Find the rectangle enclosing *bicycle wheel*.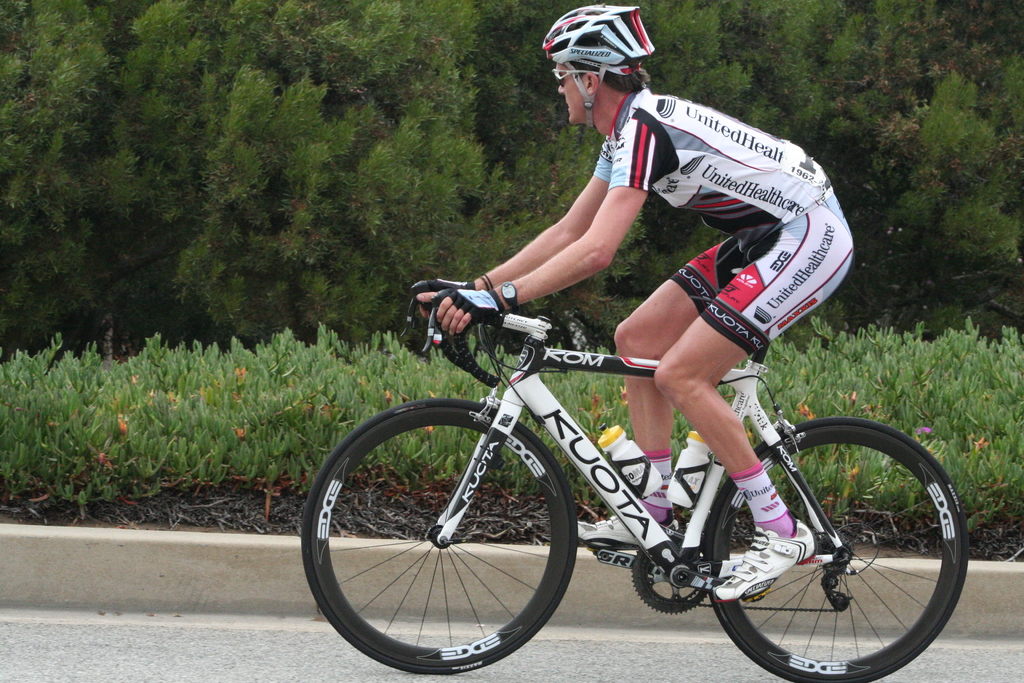
box(300, 400, 583, 675).
